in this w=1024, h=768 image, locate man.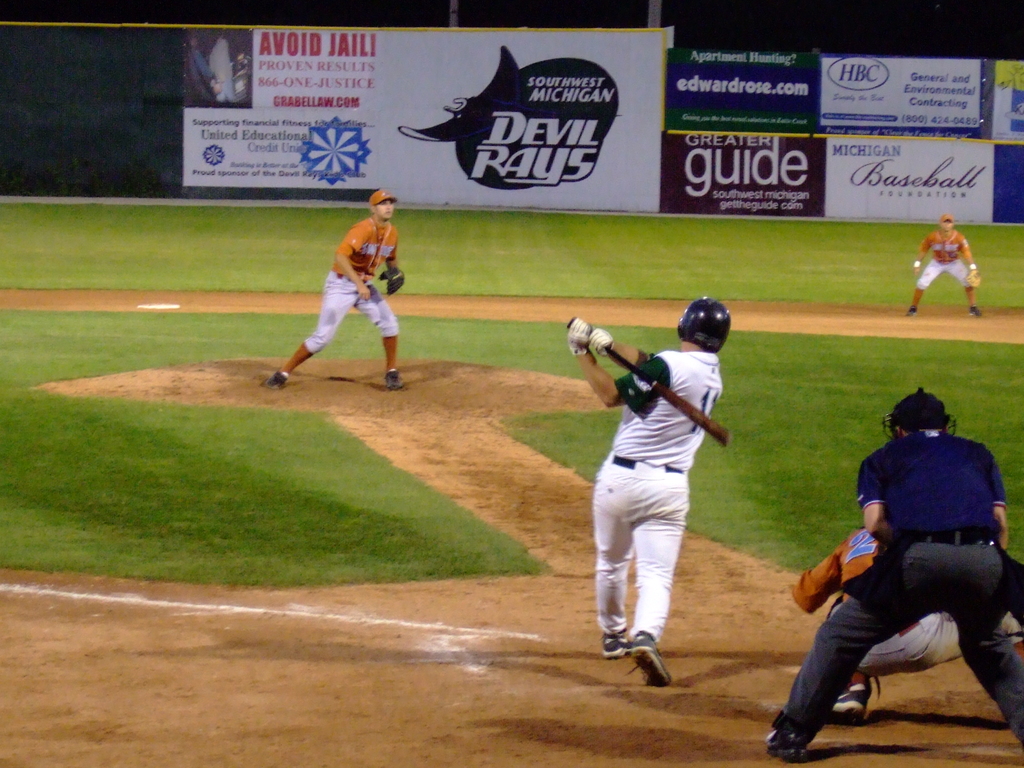
Bounding box: crop(266, 189, 410, 390).
